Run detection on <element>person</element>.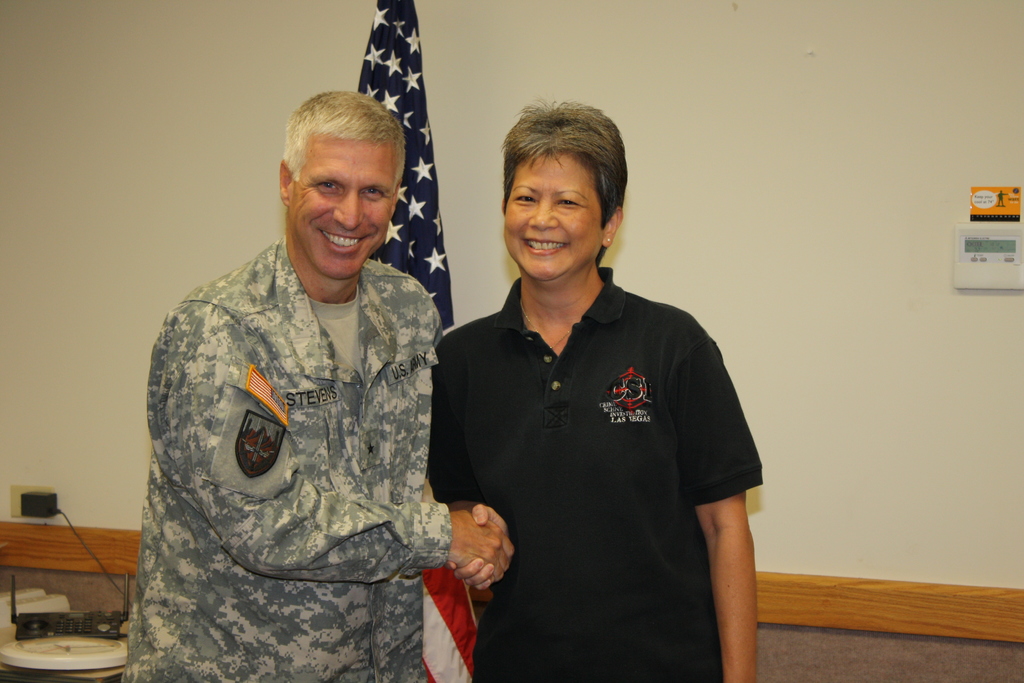
Result: [left=99, top=89, right=512, bottom=675].
